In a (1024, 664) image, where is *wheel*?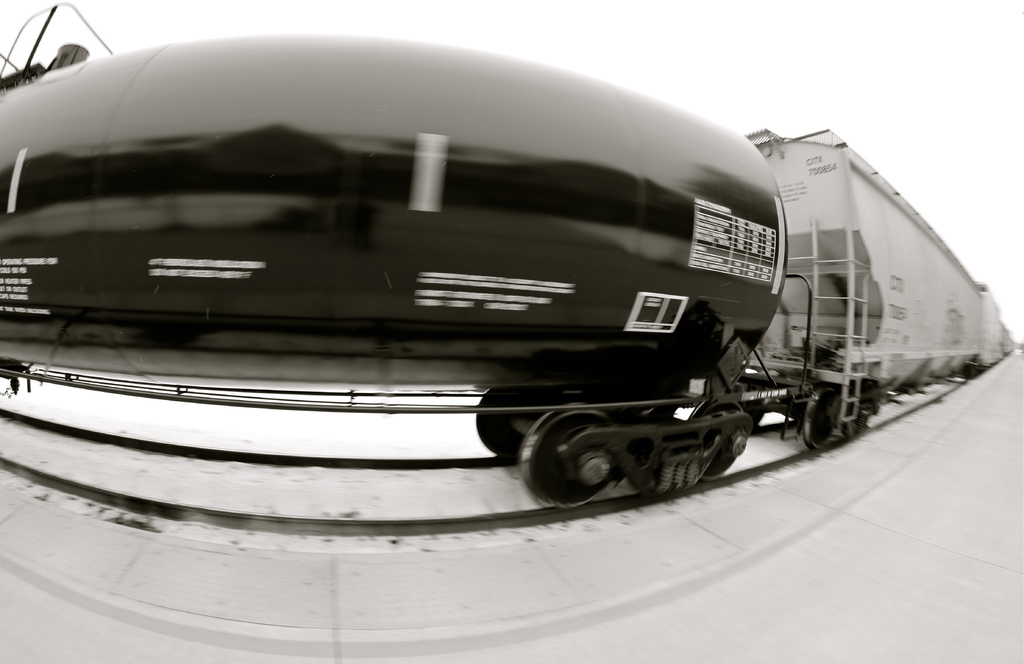
bbox=(521, 410, 623, 515).
